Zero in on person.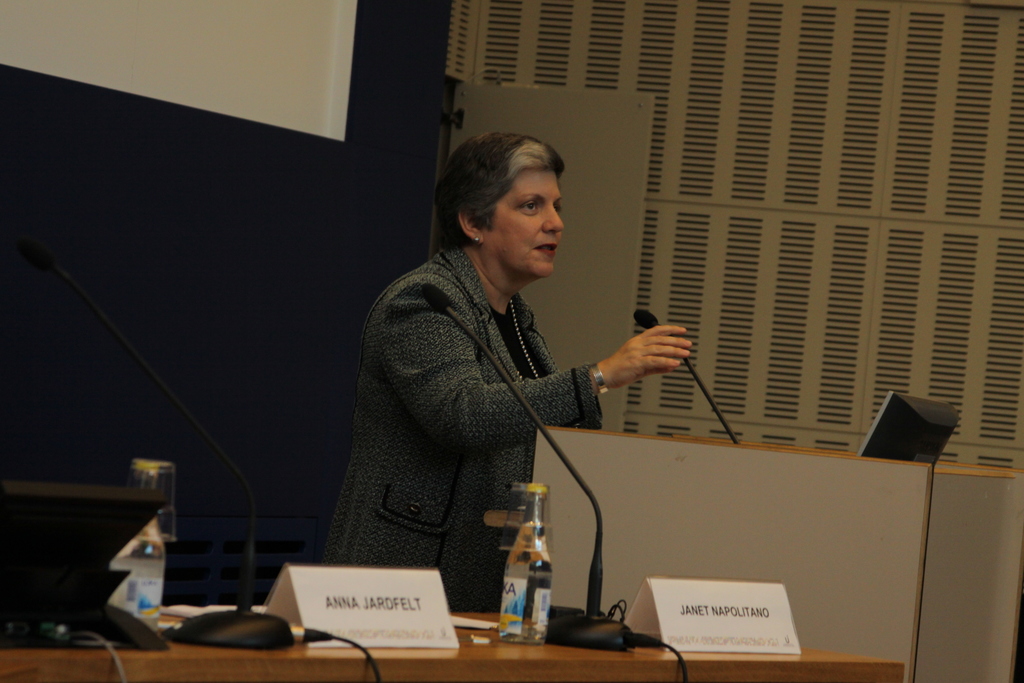
Zeroed in: detection(314, 110, 709, 612).
